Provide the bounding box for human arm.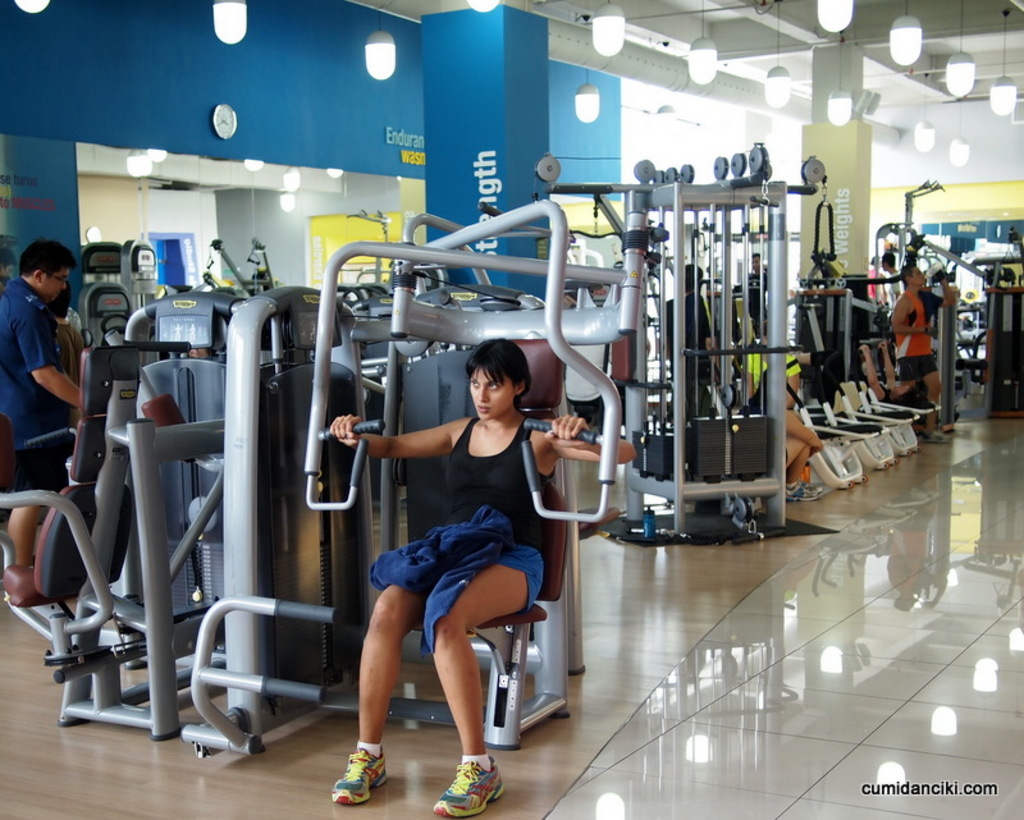
(786,406,826,455).
